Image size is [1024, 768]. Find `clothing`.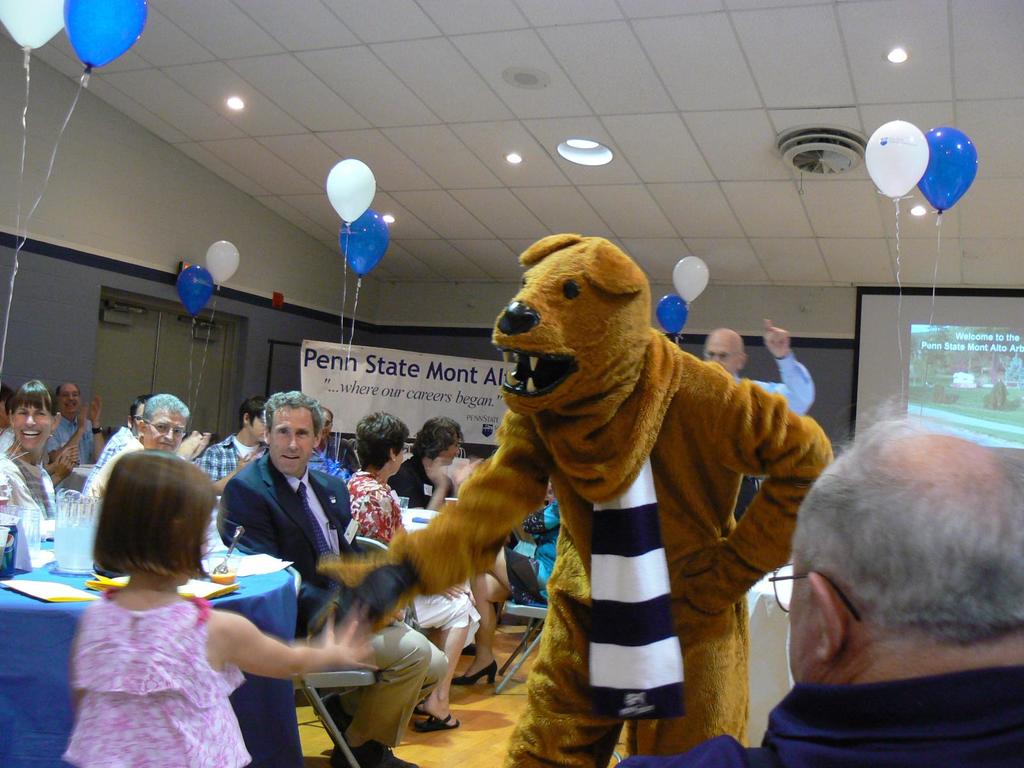
region(75, 442, 153, 531).
